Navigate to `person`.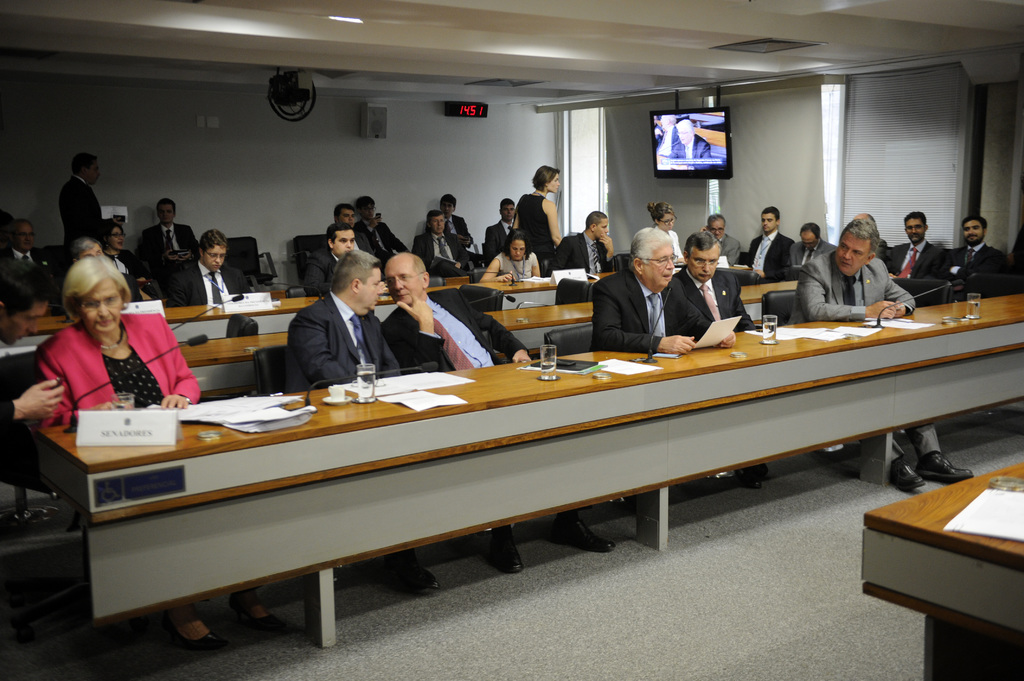
Navigation target: locate(998, 230, 1023, 298).
